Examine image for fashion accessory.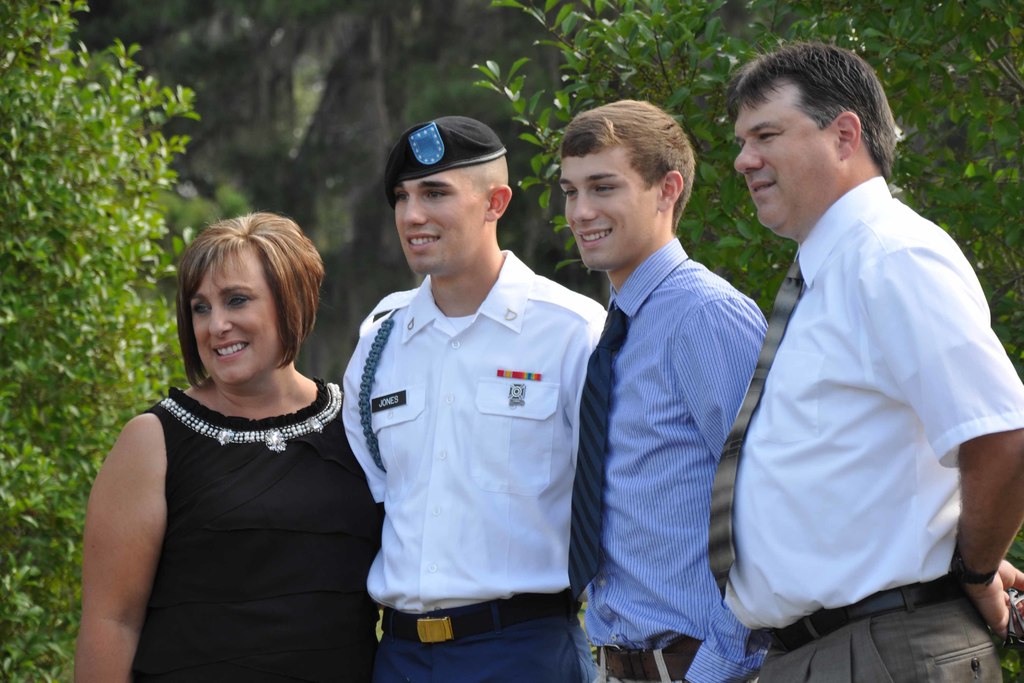
Examination result: Rect(377, 594, 571, 645).
